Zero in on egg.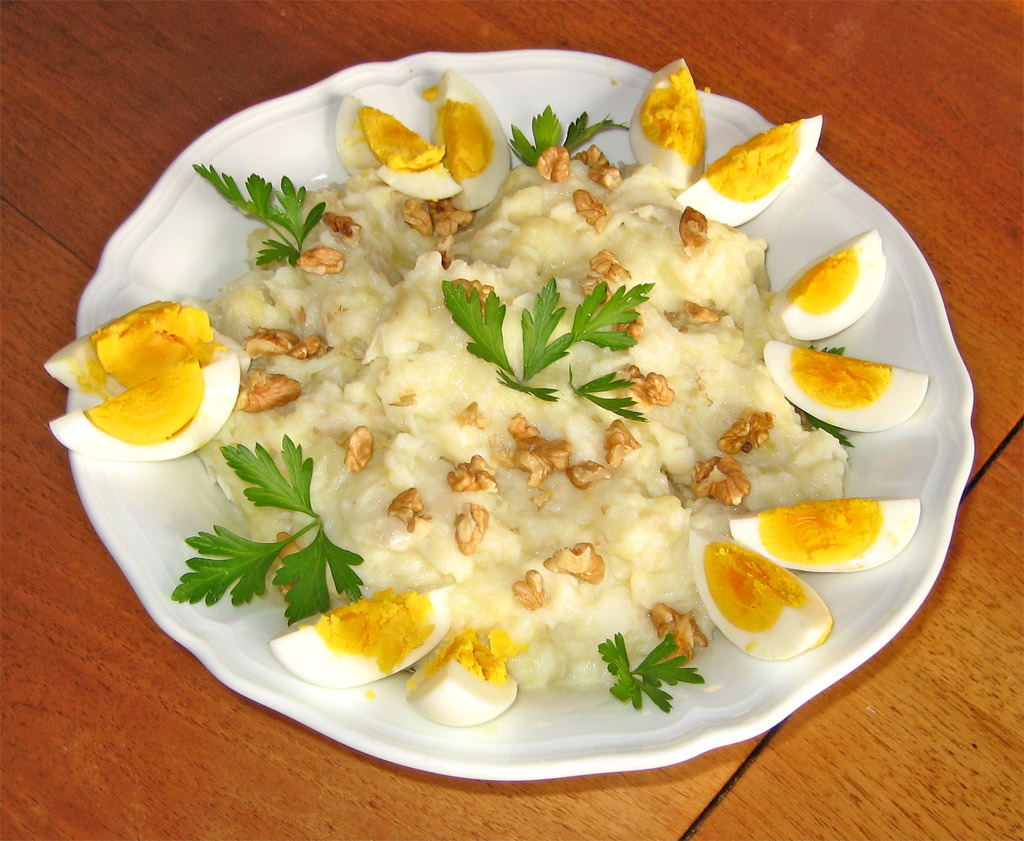
Zeroed in: (394,615,517,728).
